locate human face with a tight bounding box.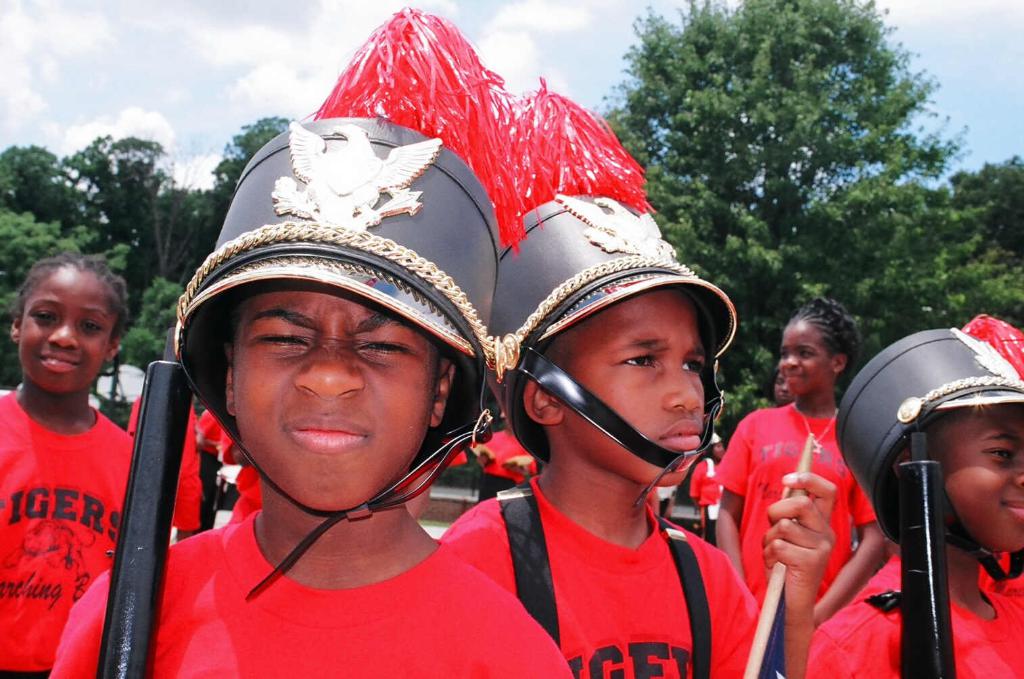
rect(778, 320, 833, 394).
